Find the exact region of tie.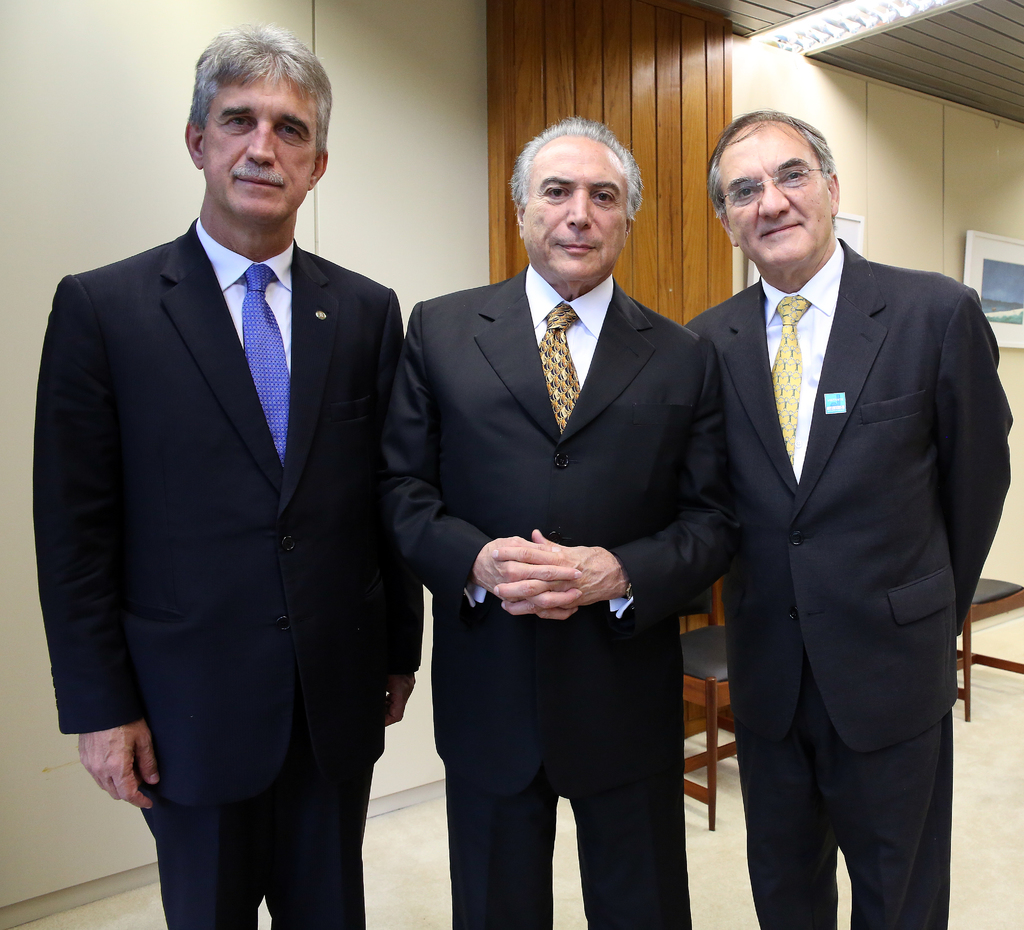
Exact region: (234, 264, 292, 462).
